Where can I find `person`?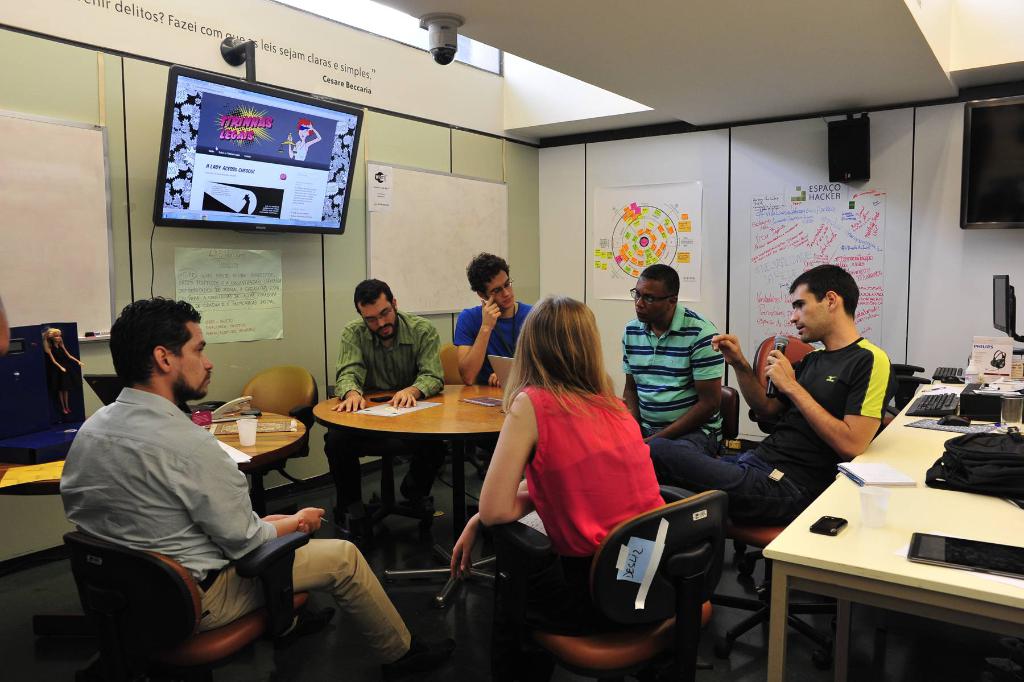
You can find it at <box>59,293,421,681</box>.
